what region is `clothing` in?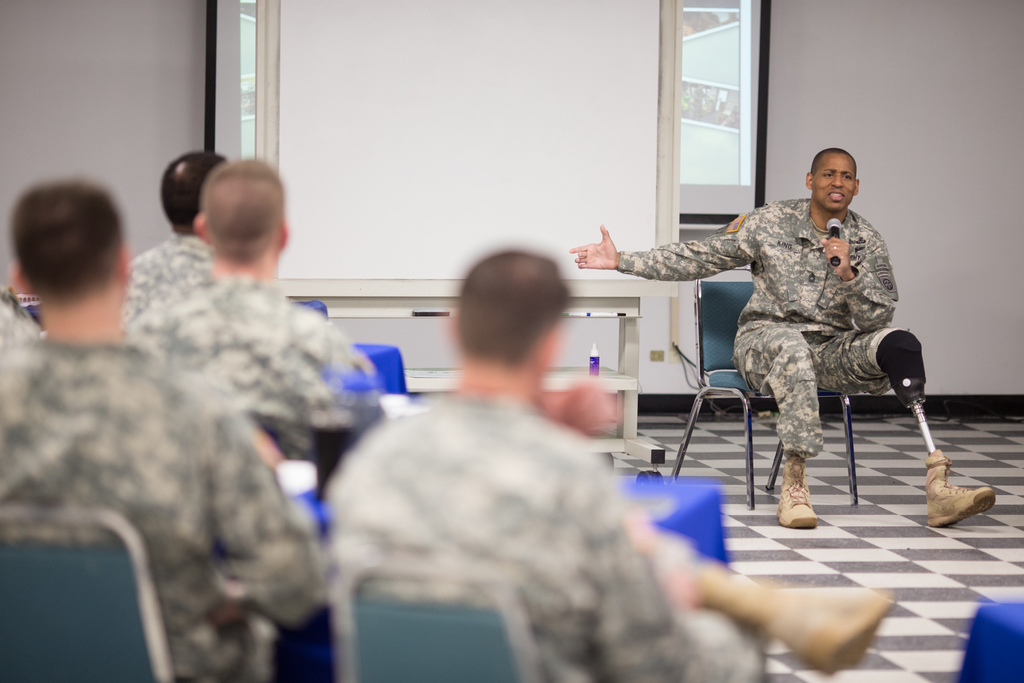
Rect(333, 400, 770, 682).
